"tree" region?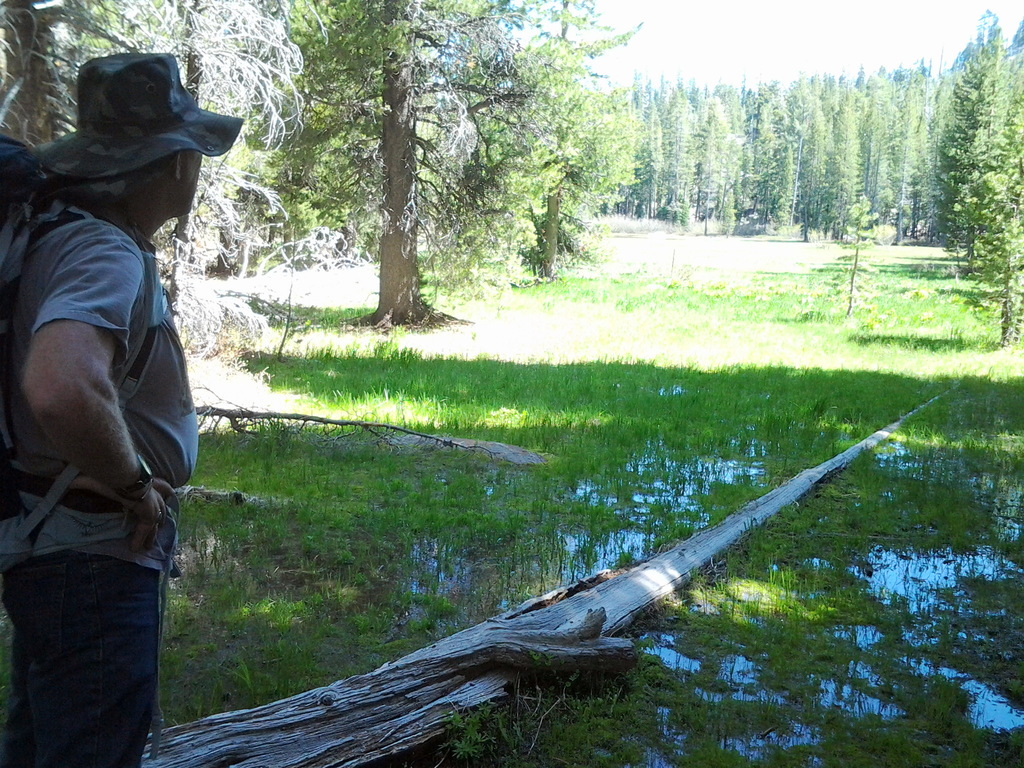
[left=918, top=25, right=1023, bottom=248]
